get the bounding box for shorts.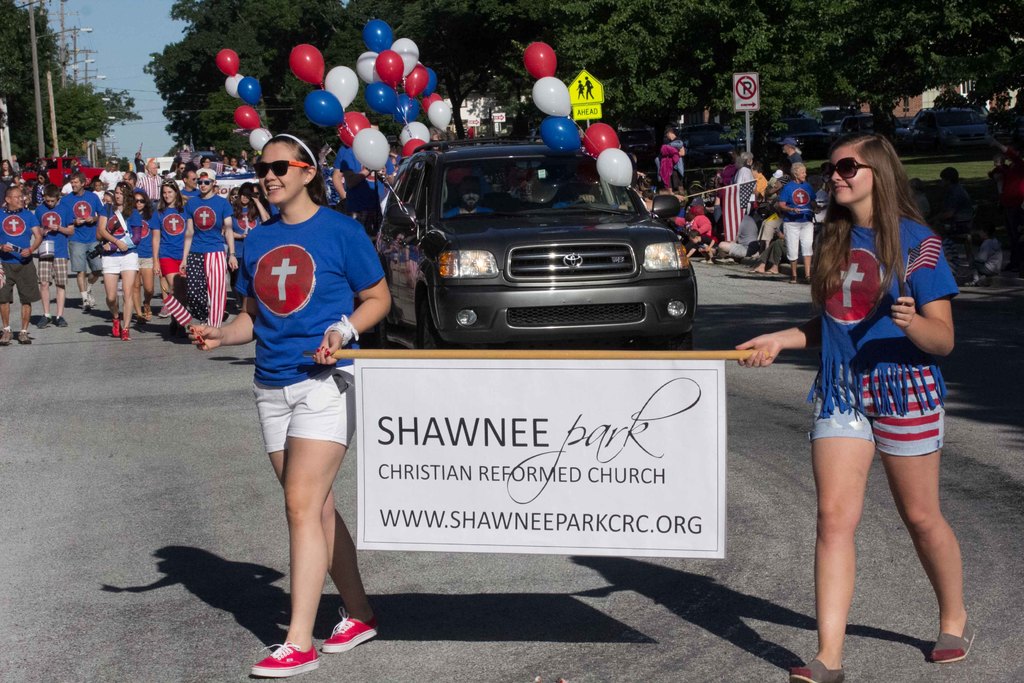
box(138, 257, 154, 272).
